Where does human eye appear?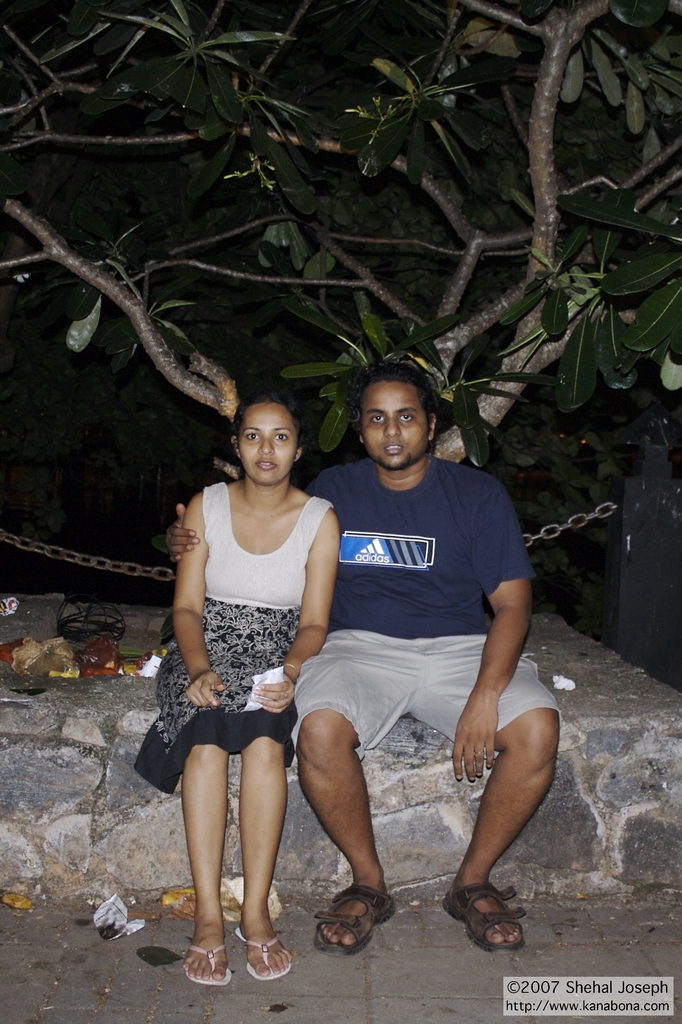
Appears at 246,434,258,442.
